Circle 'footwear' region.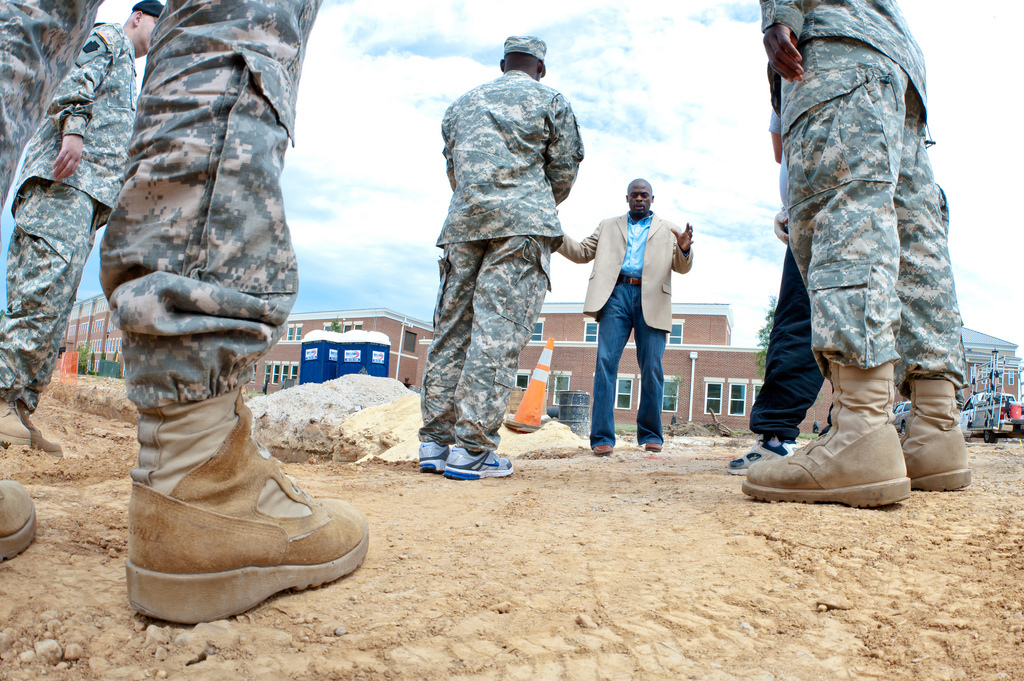
Region: <box>742,361,913,504</box>.
